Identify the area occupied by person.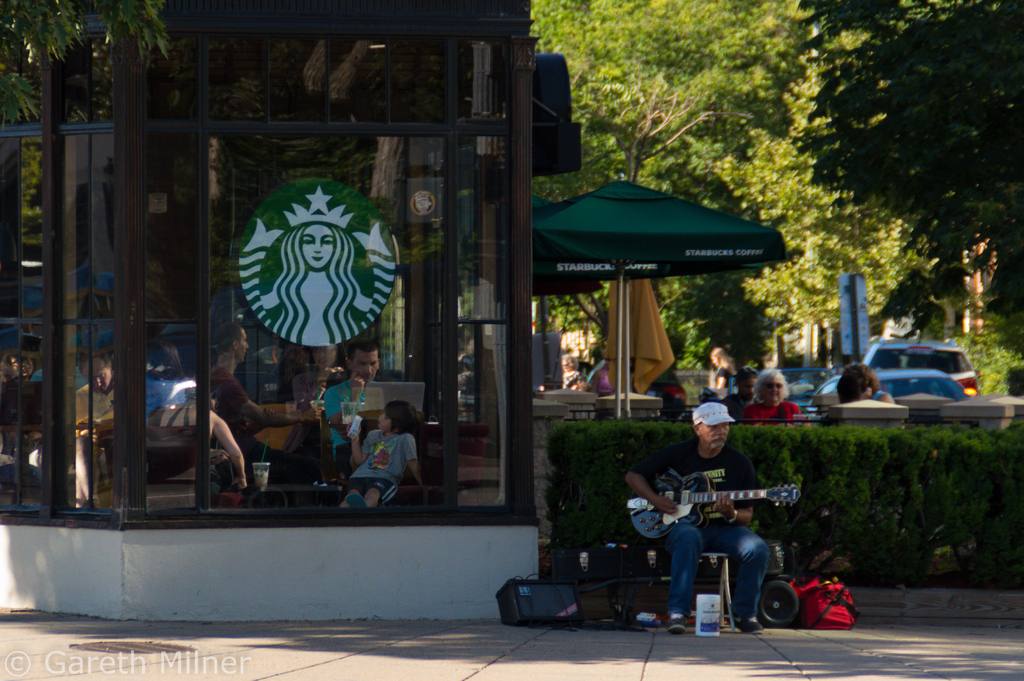
Area: [left=731, top=369, right=805, bottom=422].
